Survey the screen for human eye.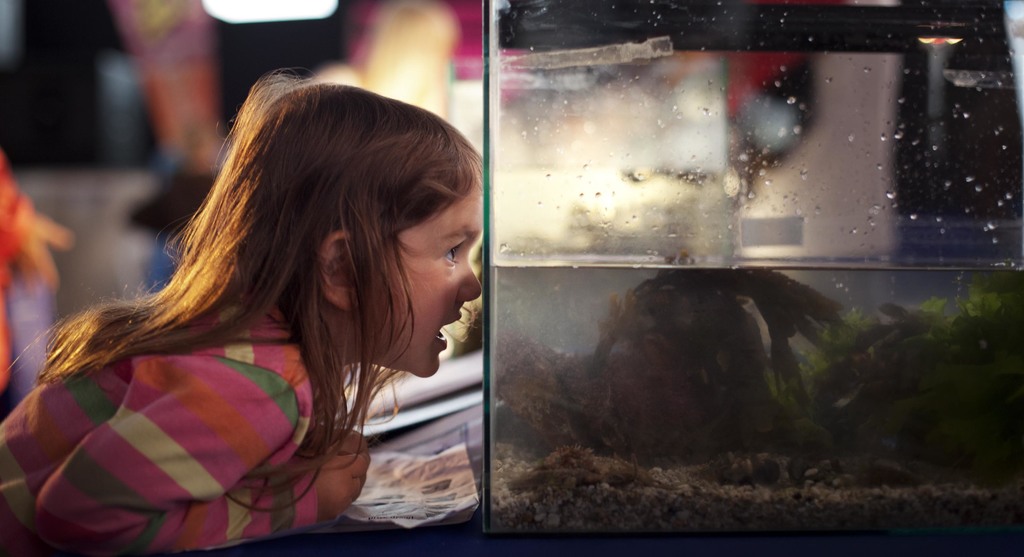
Survey found: select_region(435, 233, 471, 265).
